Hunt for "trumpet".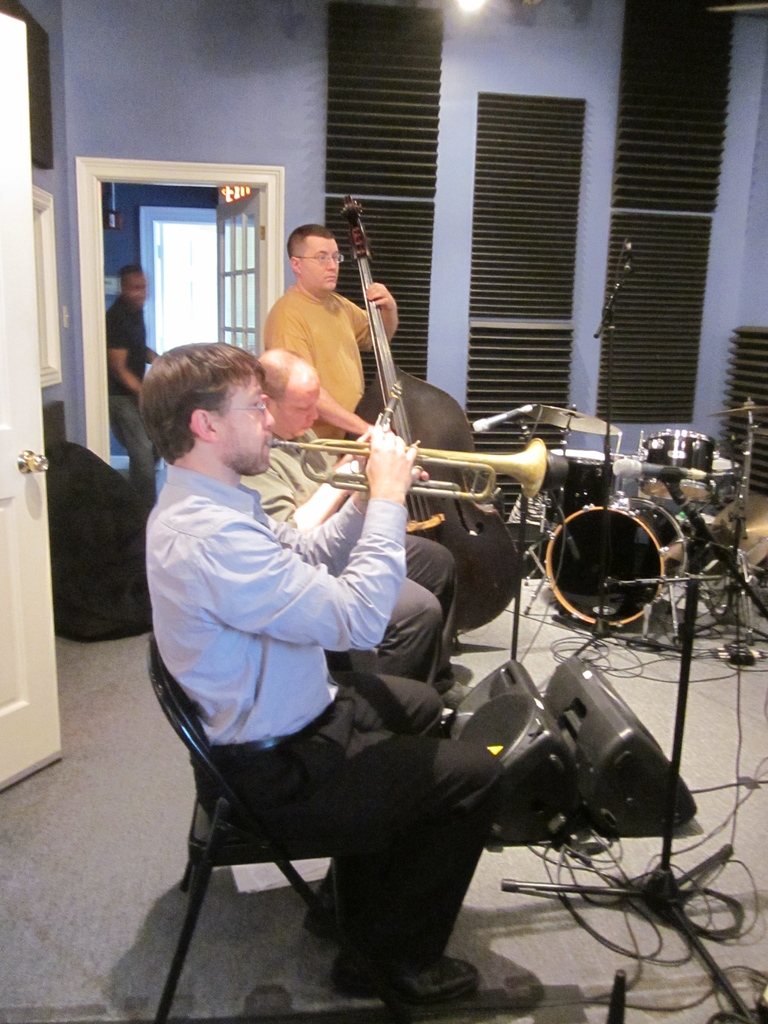
Hunted down at rect(262, 396, 547, 522).
